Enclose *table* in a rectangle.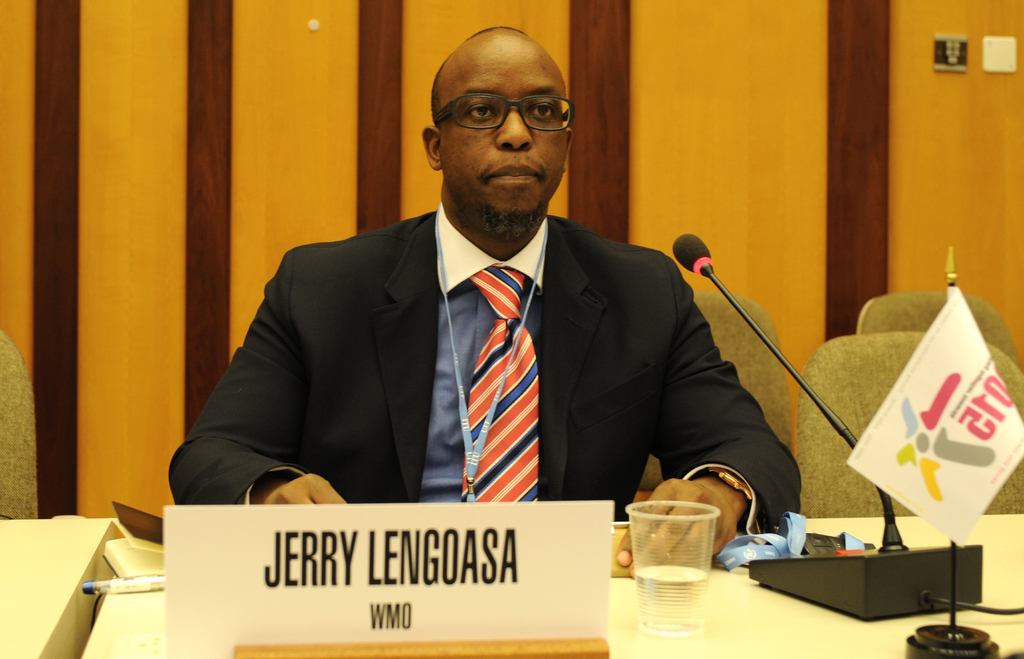
region(0, 520, 115, 658).
